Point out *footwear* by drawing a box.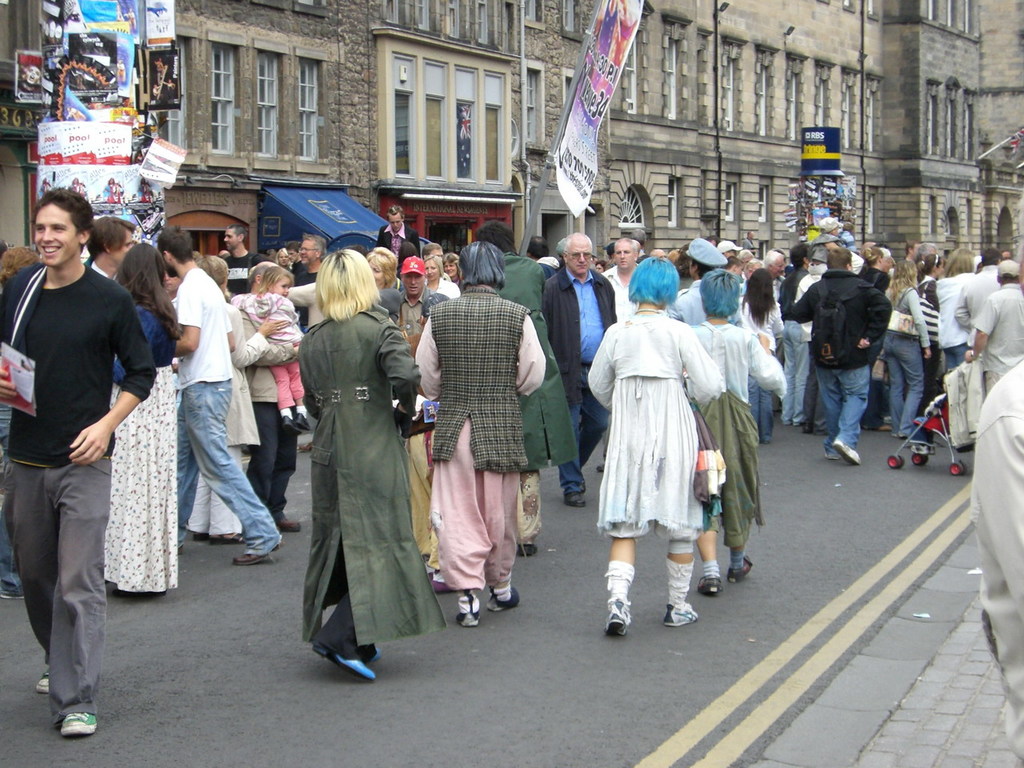
<region>665, 600, 699, 624</region>.
